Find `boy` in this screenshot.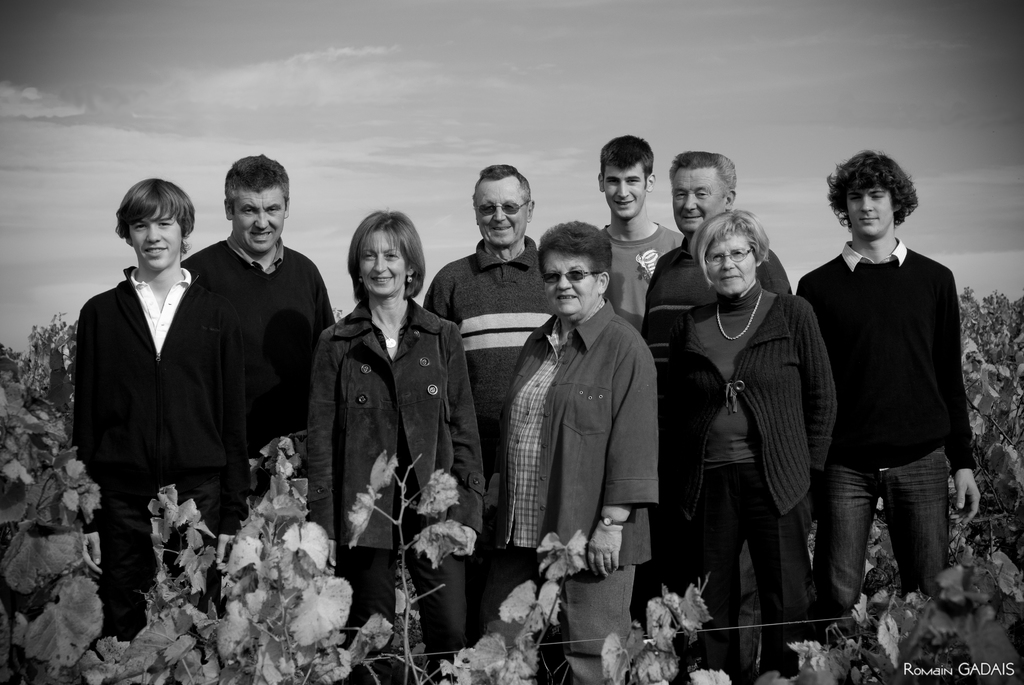
The bounding box for `boy` is <box>72,177,249,634</box>.
